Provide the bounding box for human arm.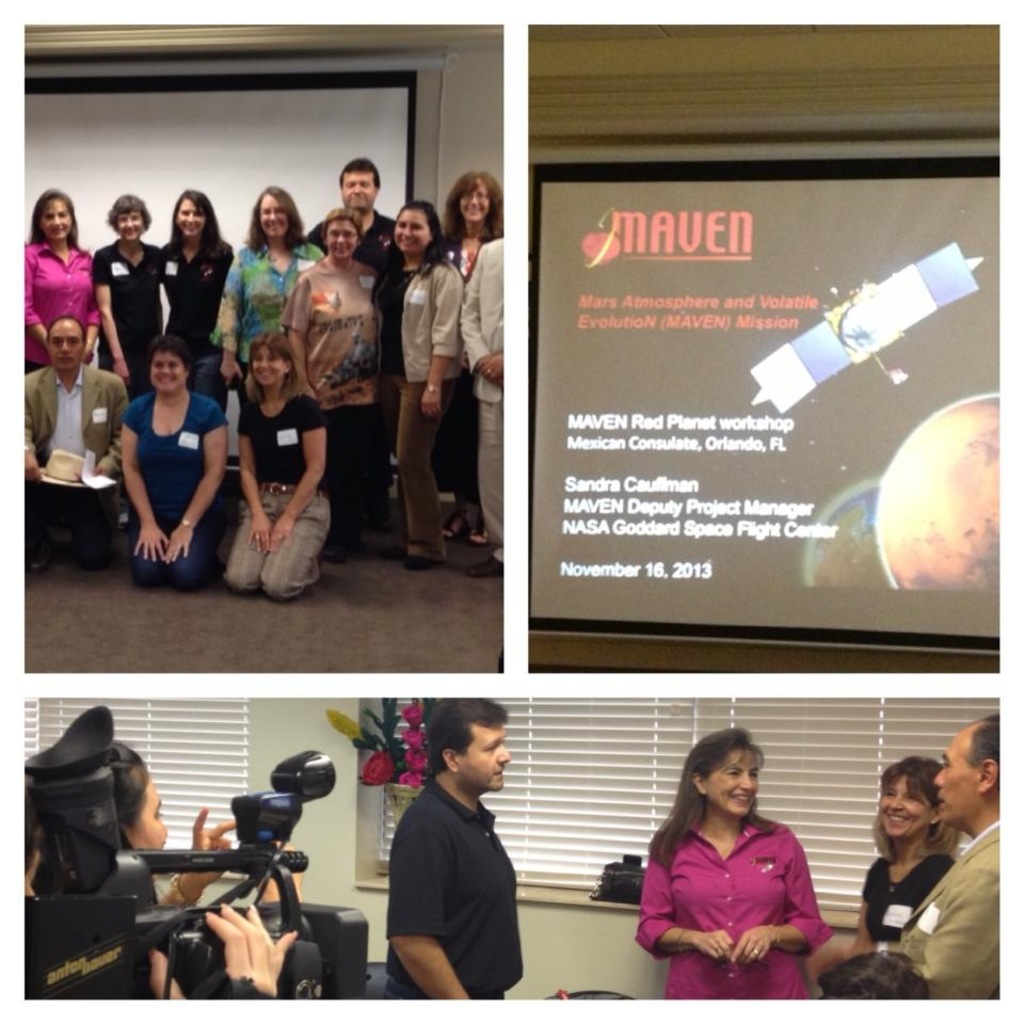
[x1=83, y1=297, x2=105, y2=364].
